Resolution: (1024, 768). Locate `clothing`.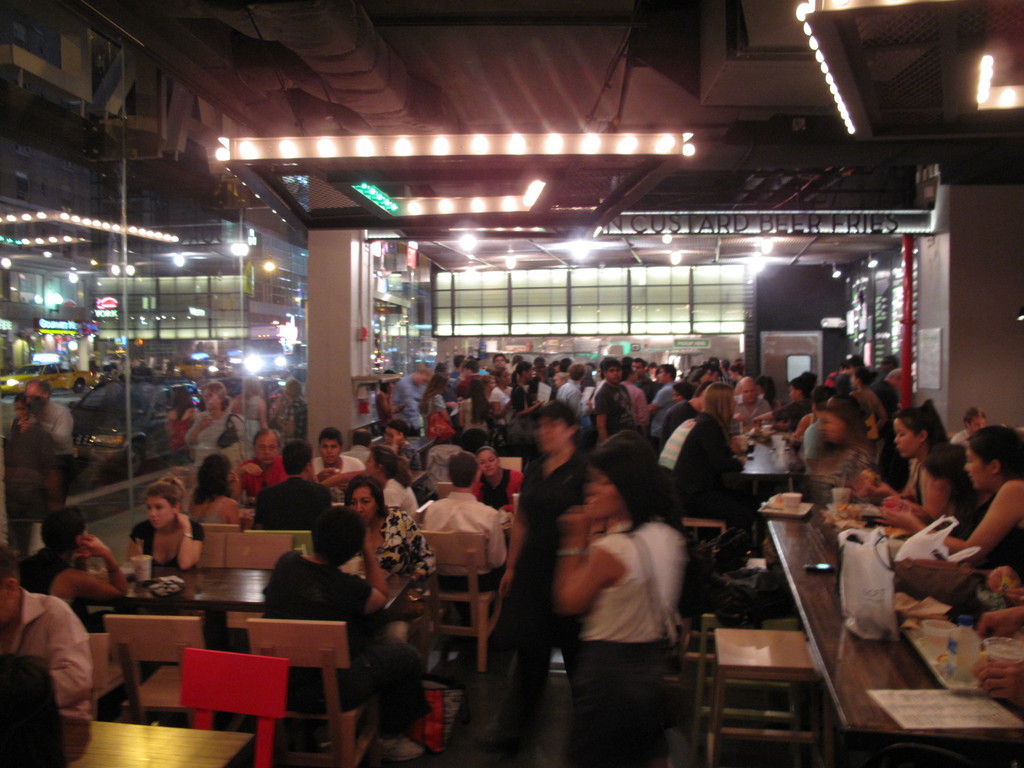
BBox(863, 373, 900, 426).
